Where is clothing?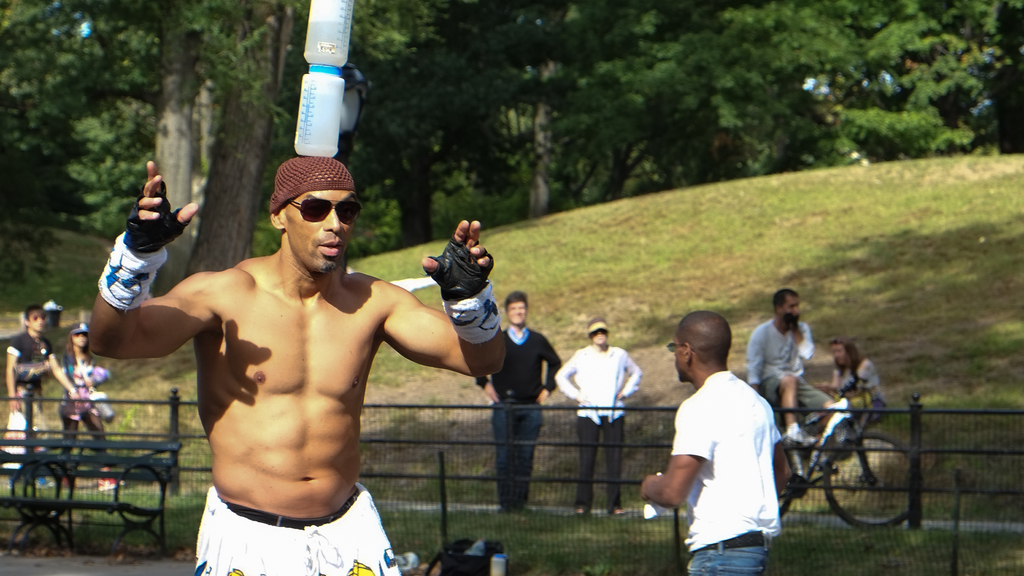
(6,328,57,461).
